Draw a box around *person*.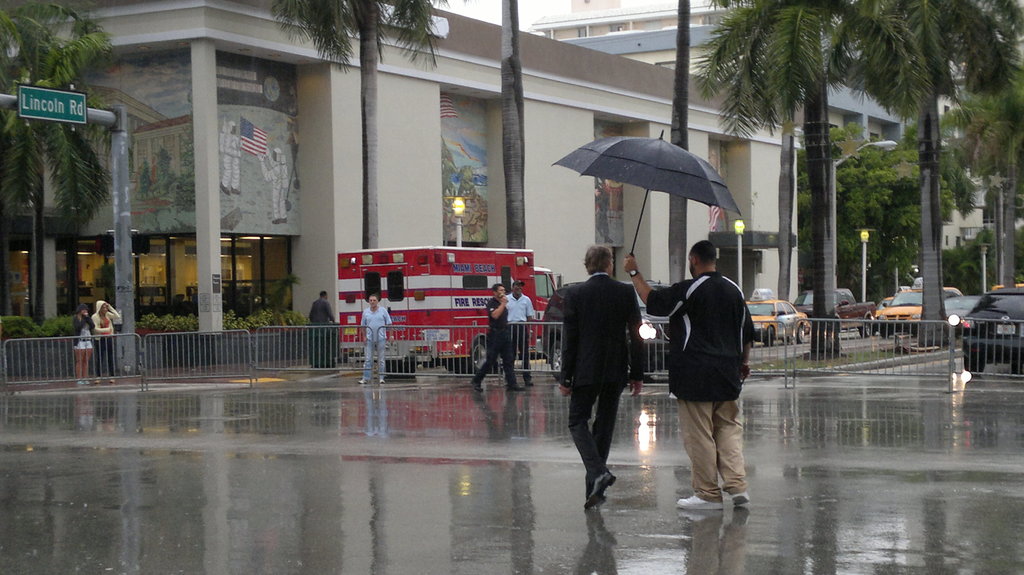
x1=502, y1=281, x2=535, y2=390.
